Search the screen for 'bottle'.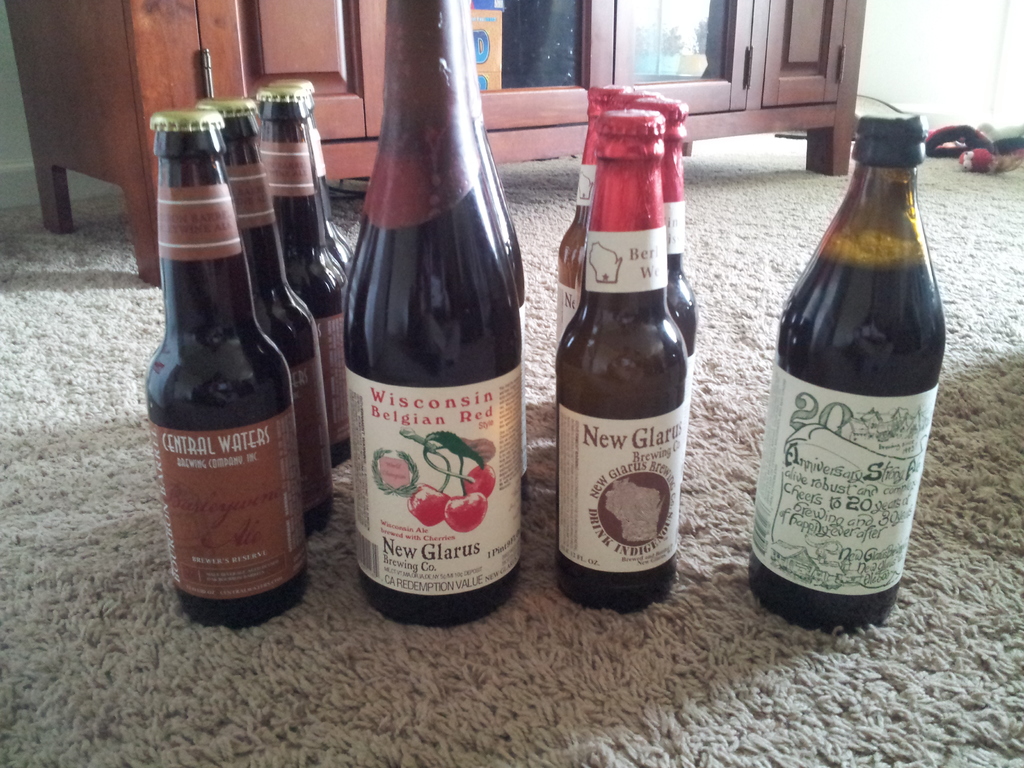
Found at {"left": 342, "top": 0, "right": 524, "bottom": 632}.
